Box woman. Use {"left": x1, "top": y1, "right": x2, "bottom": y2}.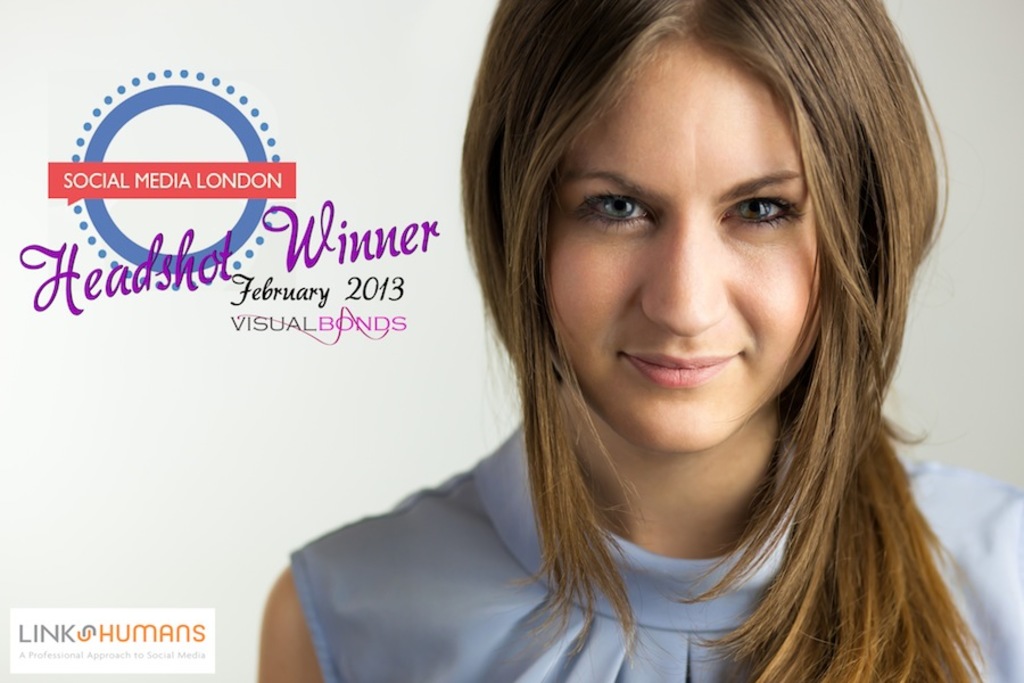
{"left": 248, "top": 10, "right": 992, "bottom": 678}.
